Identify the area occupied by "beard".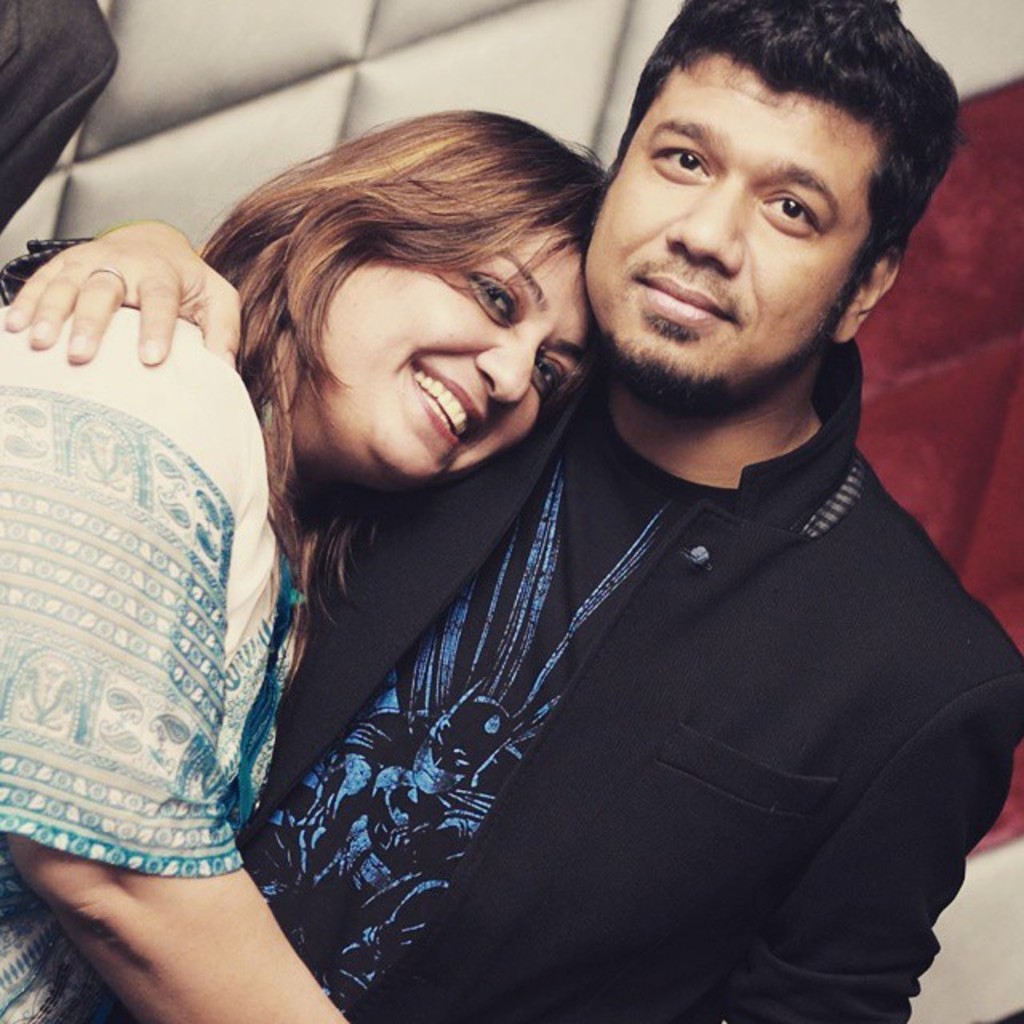
Area: Rect(605, 304, 731, 402).
